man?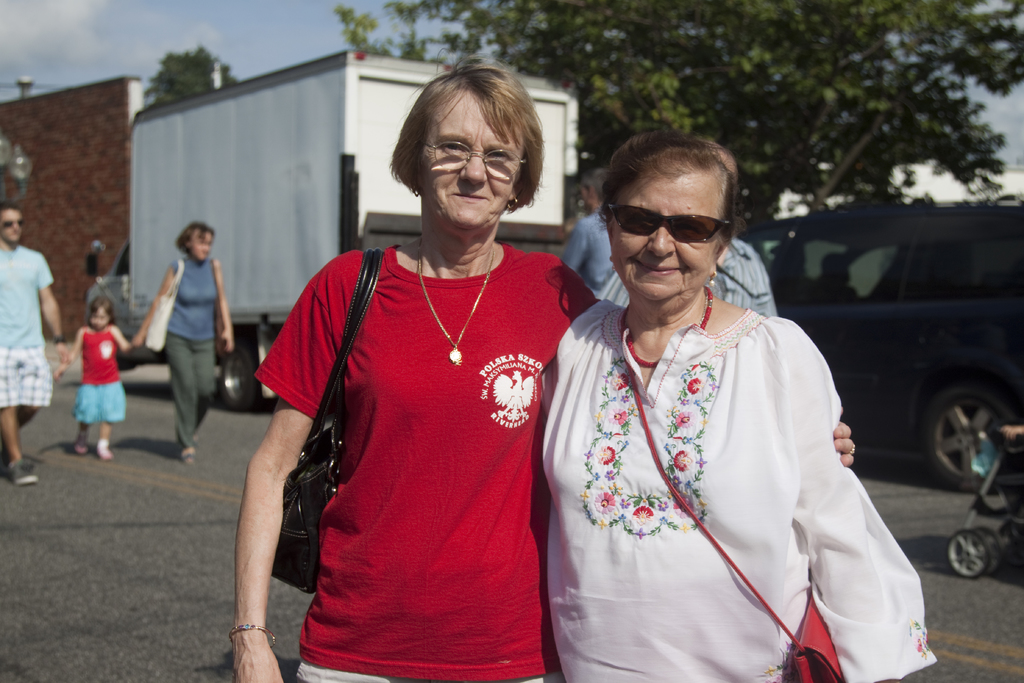
(x1=0, y1=201, x2=71, y2=491)
